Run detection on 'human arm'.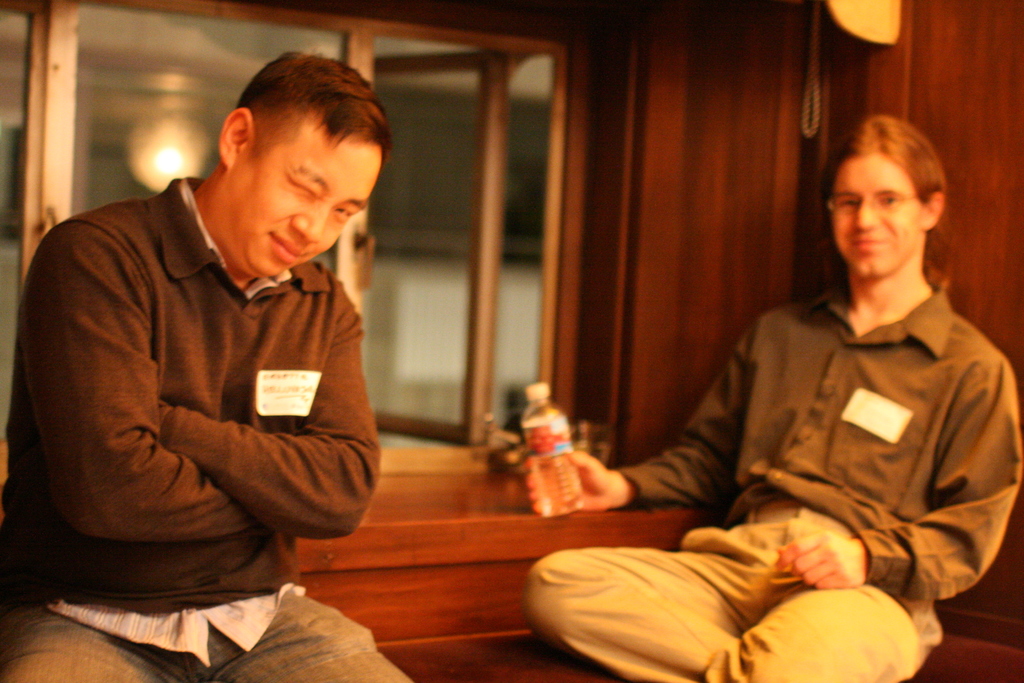
Result: {"left": 781, "top": 353, "right": 1023, "bottom": 599}.
